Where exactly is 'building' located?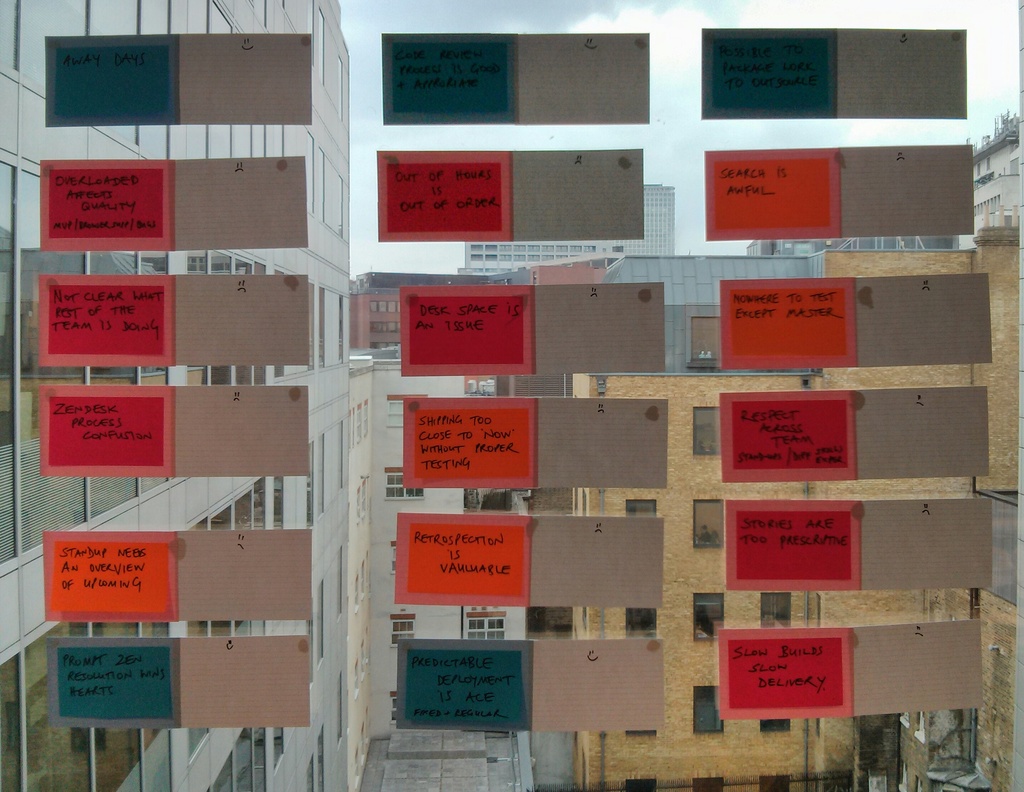
Its bounding box is x1=0, y1=0, x2=1023, y2=791.
